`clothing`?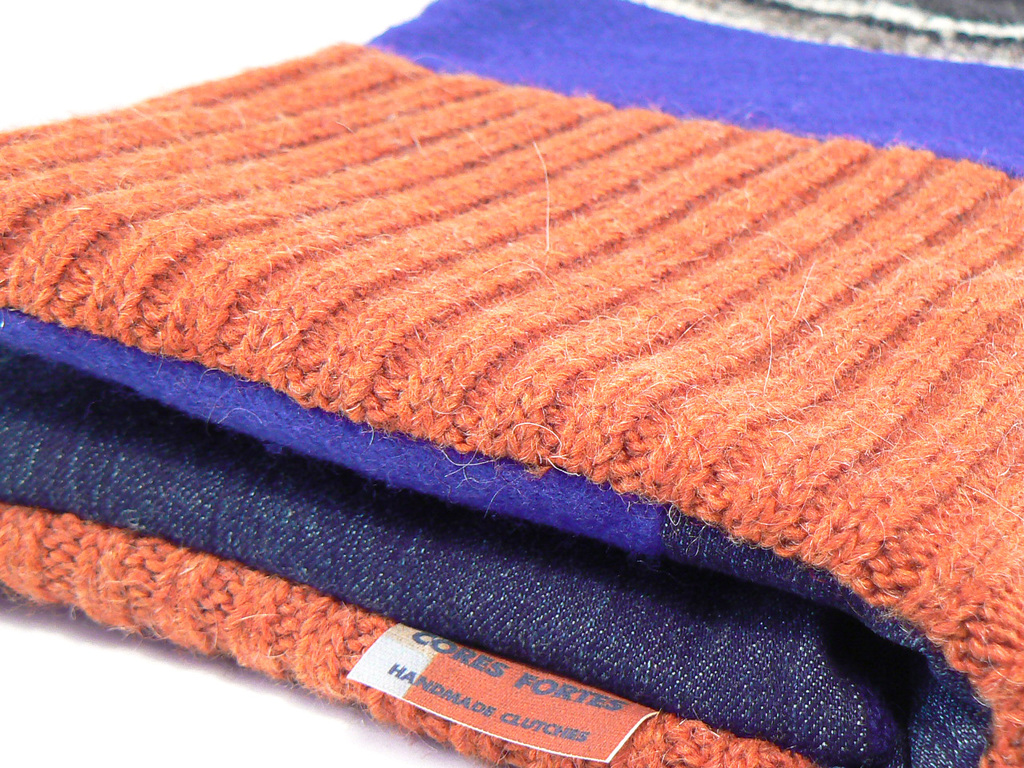
select_region(0, 0, 1023, 767)
